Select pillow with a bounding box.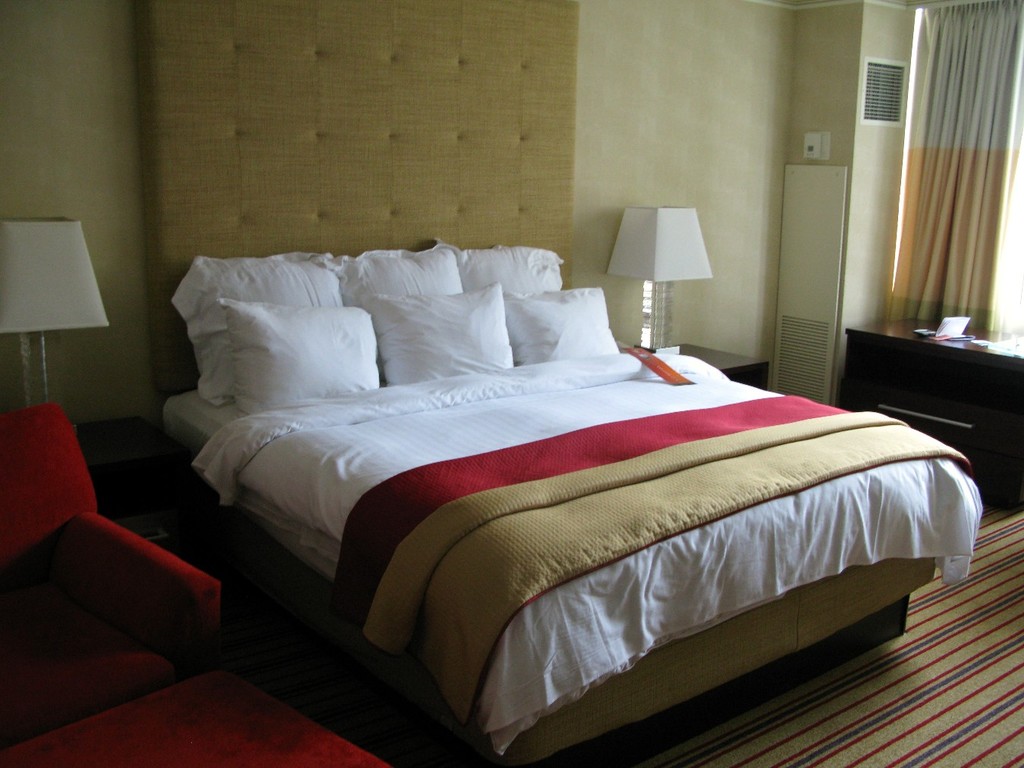
(left=219, top=302, right=378, bottom=417).
